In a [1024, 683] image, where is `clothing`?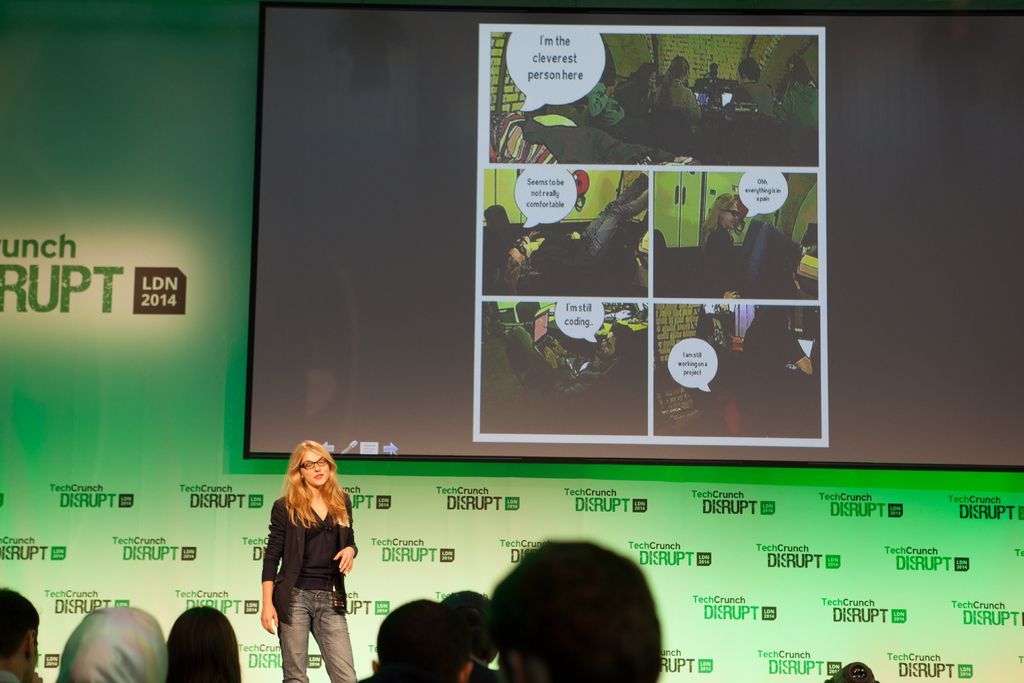
rect(652, 76, 700, 131).
